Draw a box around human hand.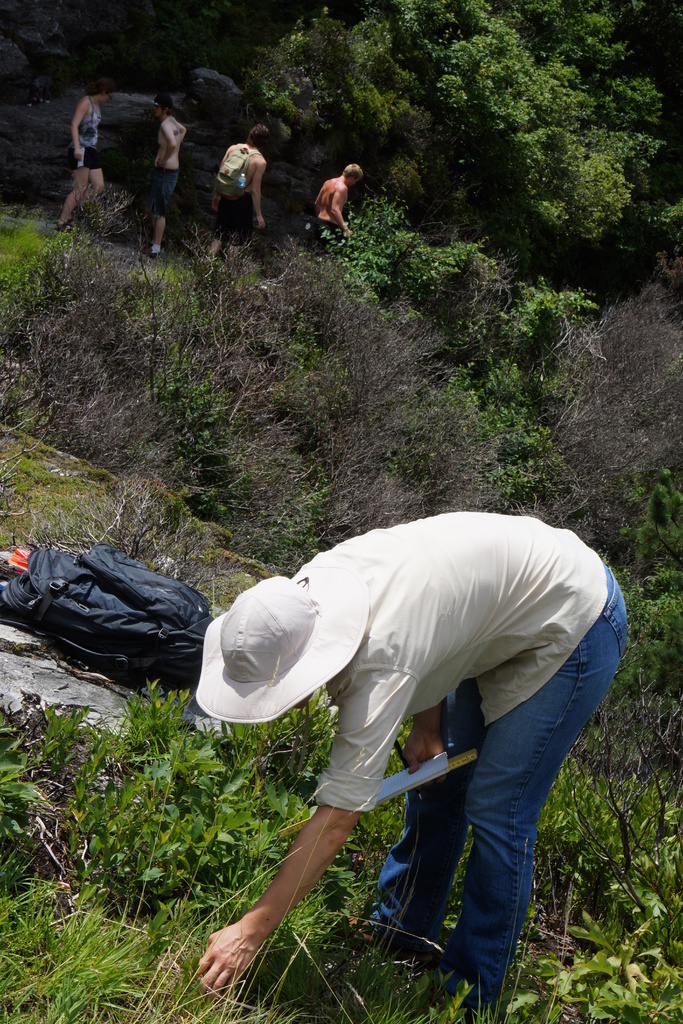
BBox(345, 228, 352, 238).
